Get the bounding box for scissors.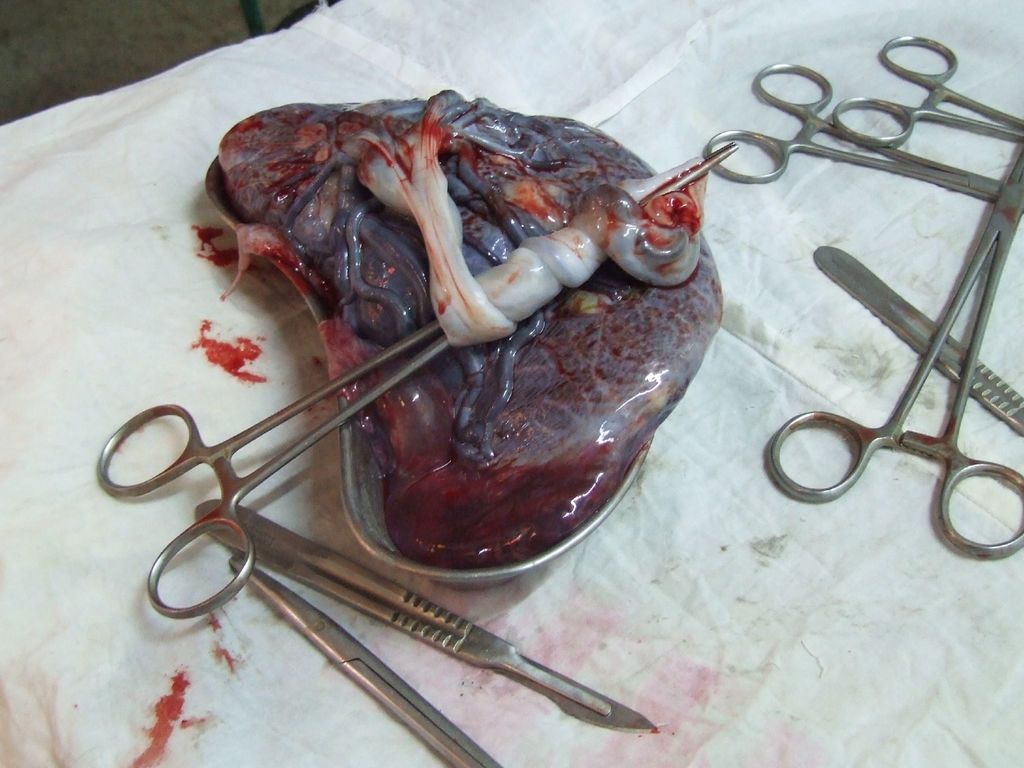
(x1=762, y1=129, x2=1023, y2=566).
